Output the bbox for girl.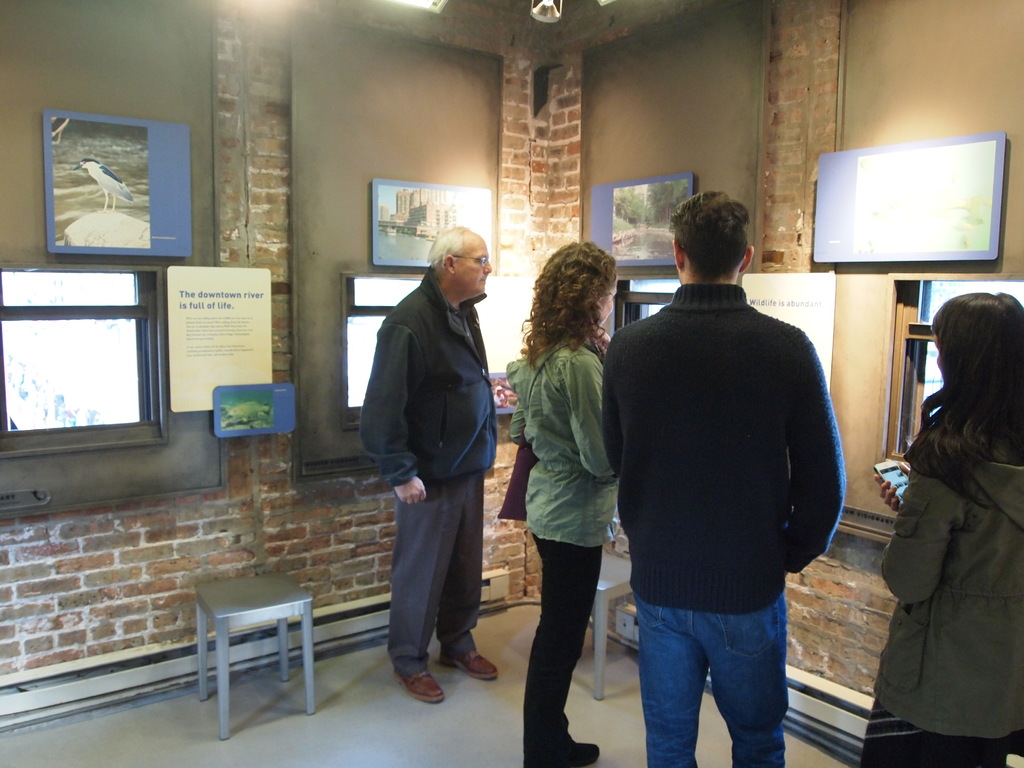
detection(513, 243, 618, 767).
